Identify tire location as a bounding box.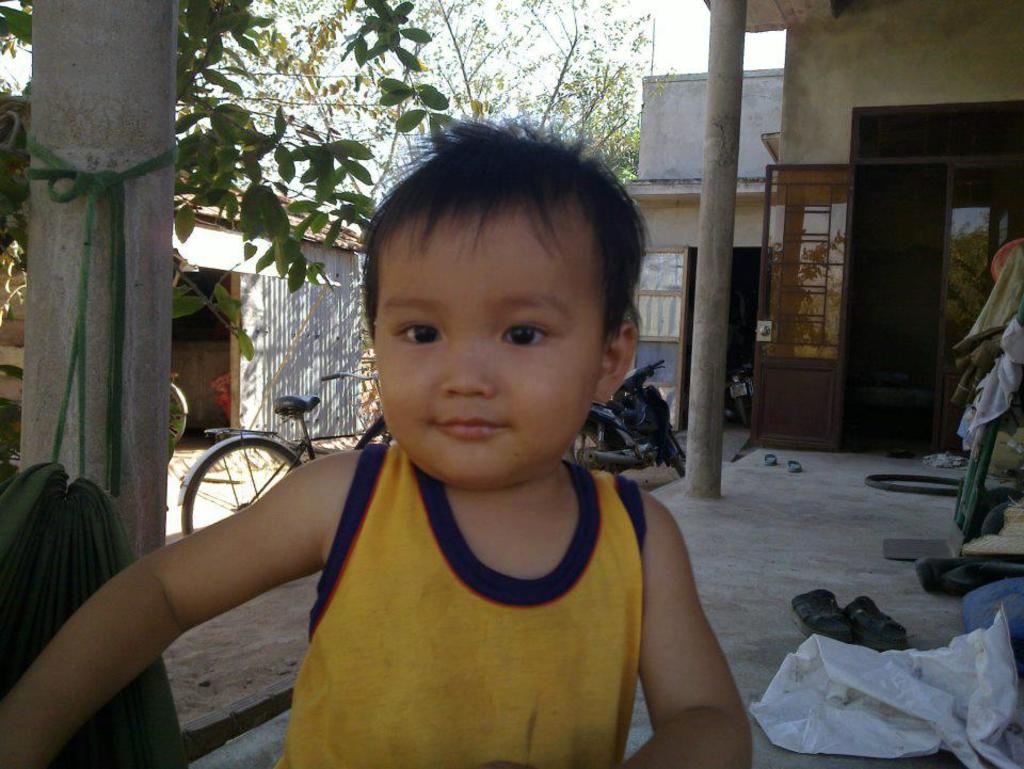
pyautogui.locateOnScreen(861, 477, 977, 492).
